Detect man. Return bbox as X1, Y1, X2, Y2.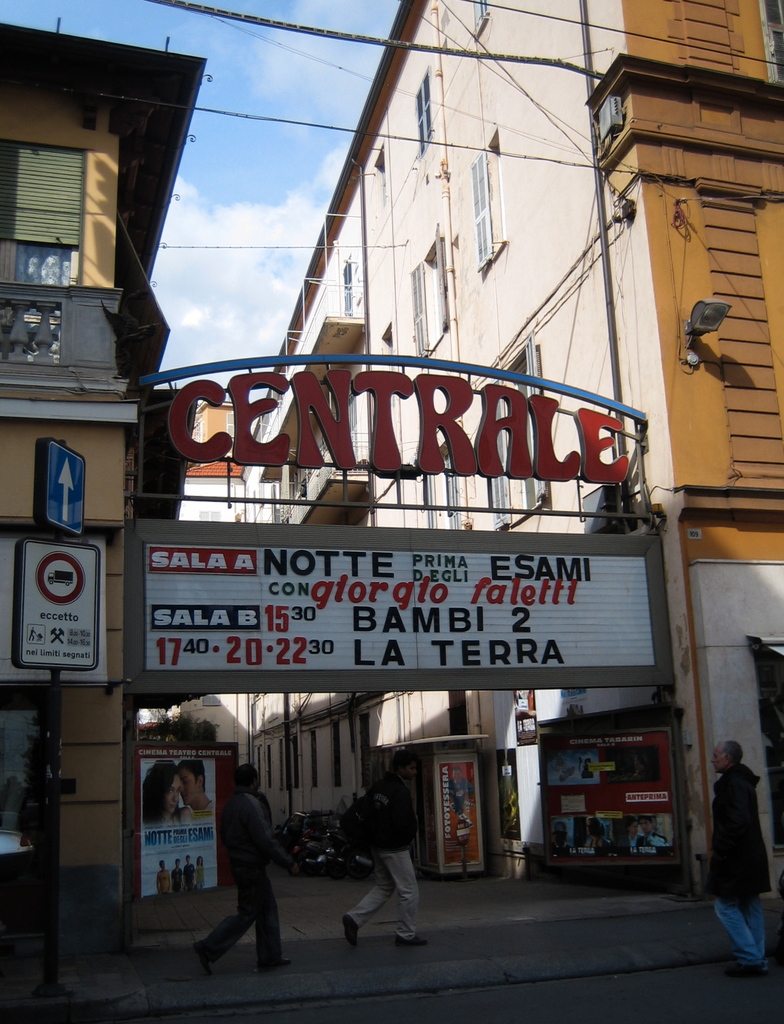
639, 814, 663, 847.
